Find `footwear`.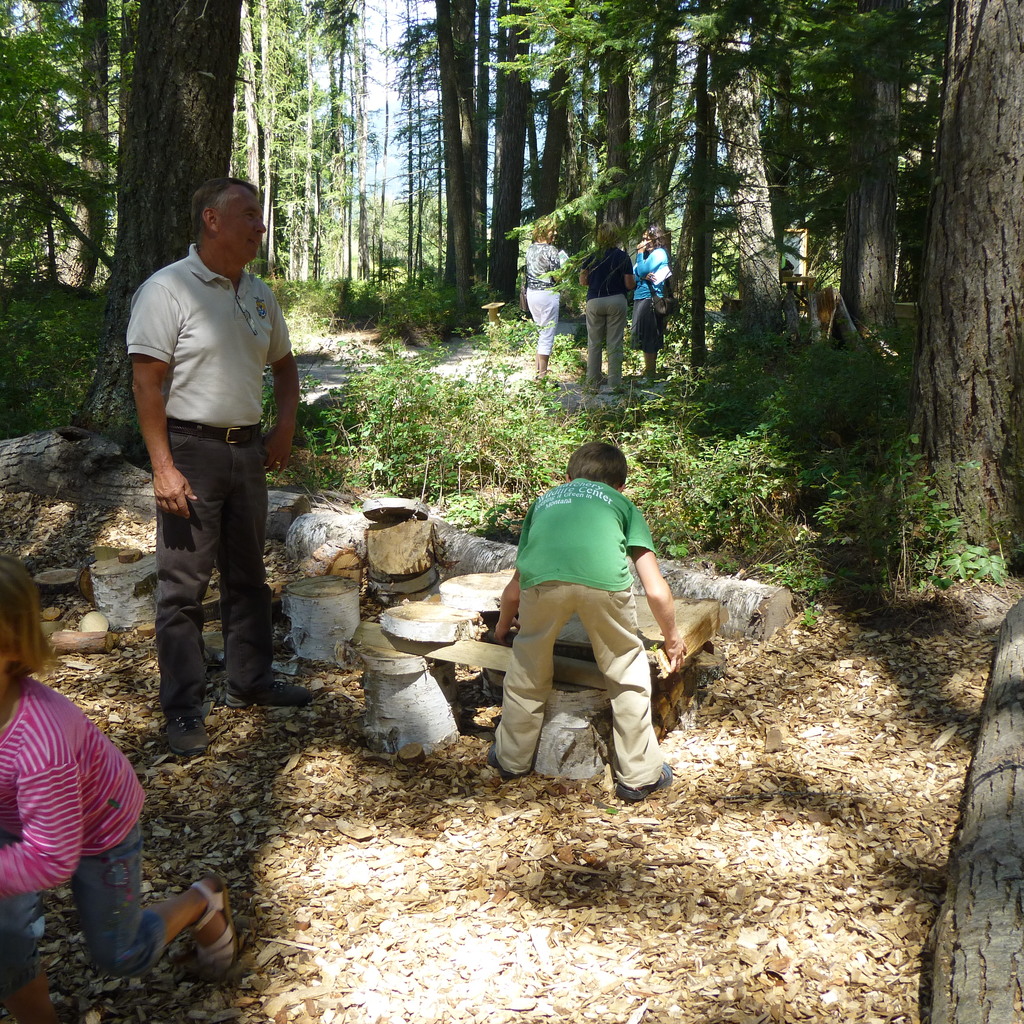
left=579, top=379, right=593, bottom=396.
